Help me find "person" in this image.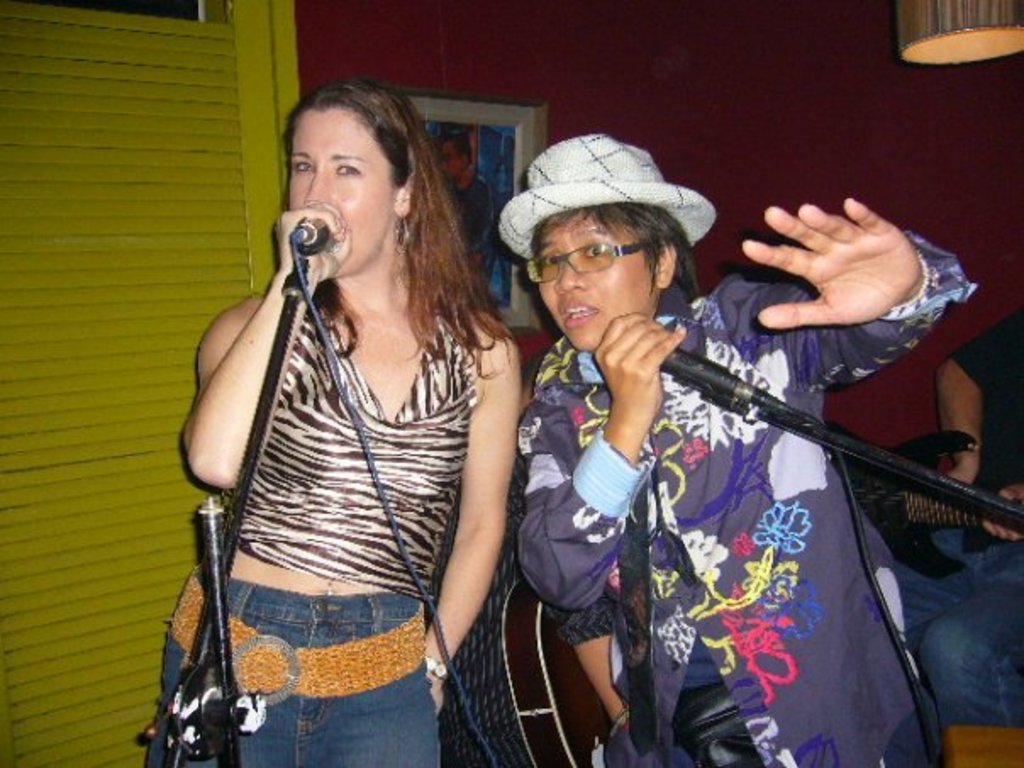
Found it: x1=144 y1=78 x2=524 y2=766.
